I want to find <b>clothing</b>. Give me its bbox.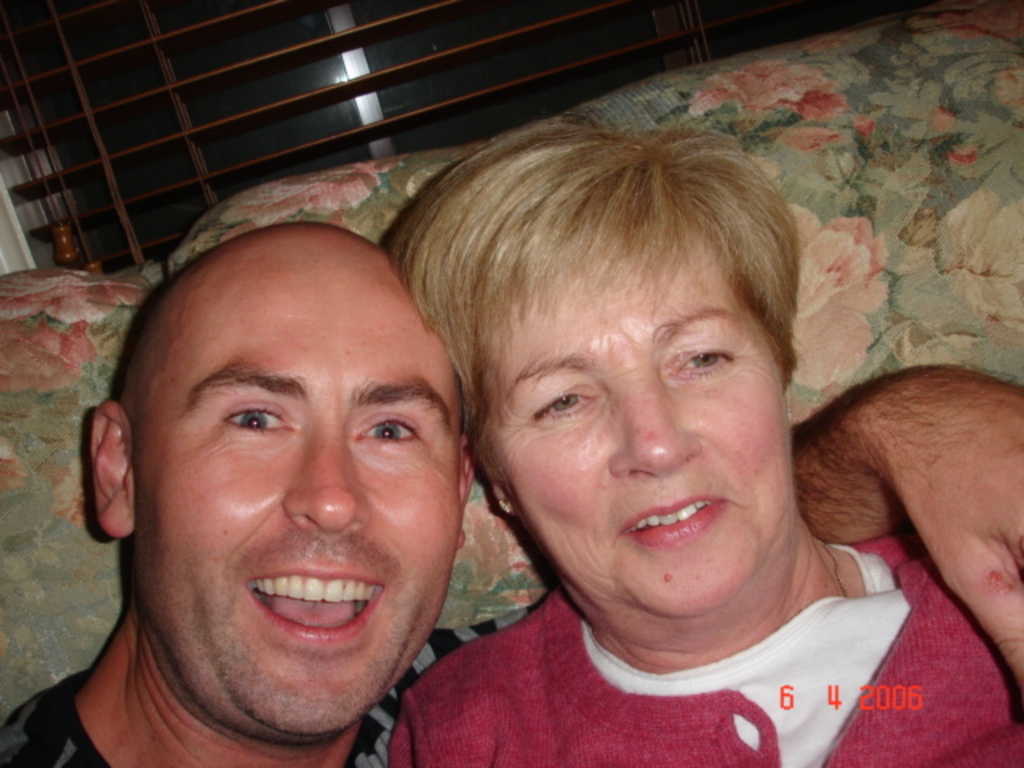
Rect(333, 491, 1023, 749).
